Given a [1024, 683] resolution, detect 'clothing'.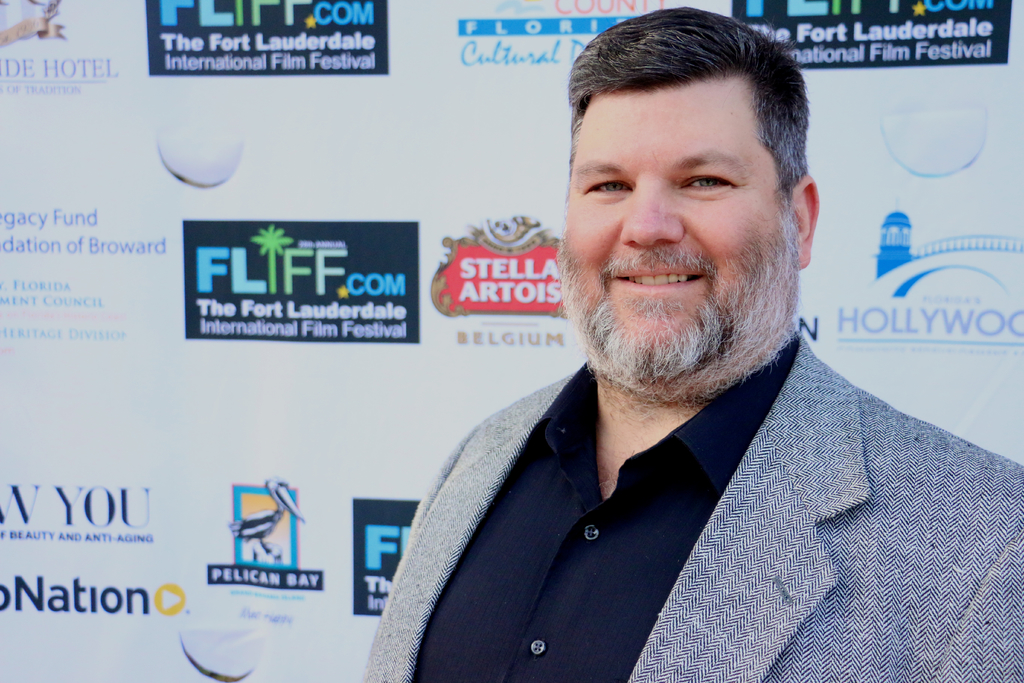
<box>353,323,979,673</box>.
